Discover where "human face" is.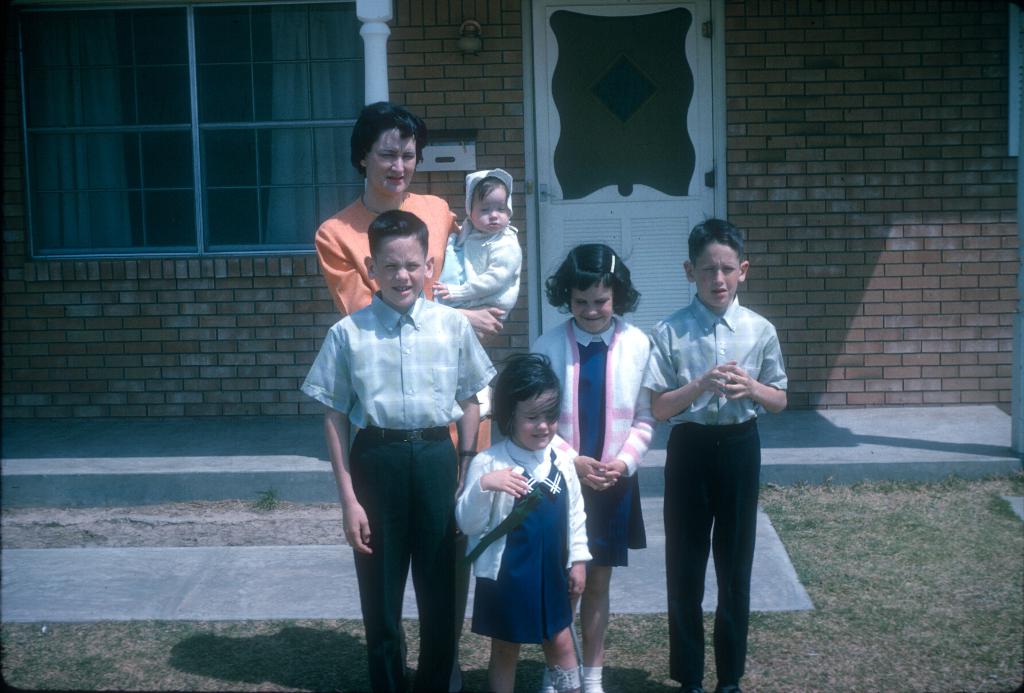
Discovered at bbox(378, 239, 426, 303).
